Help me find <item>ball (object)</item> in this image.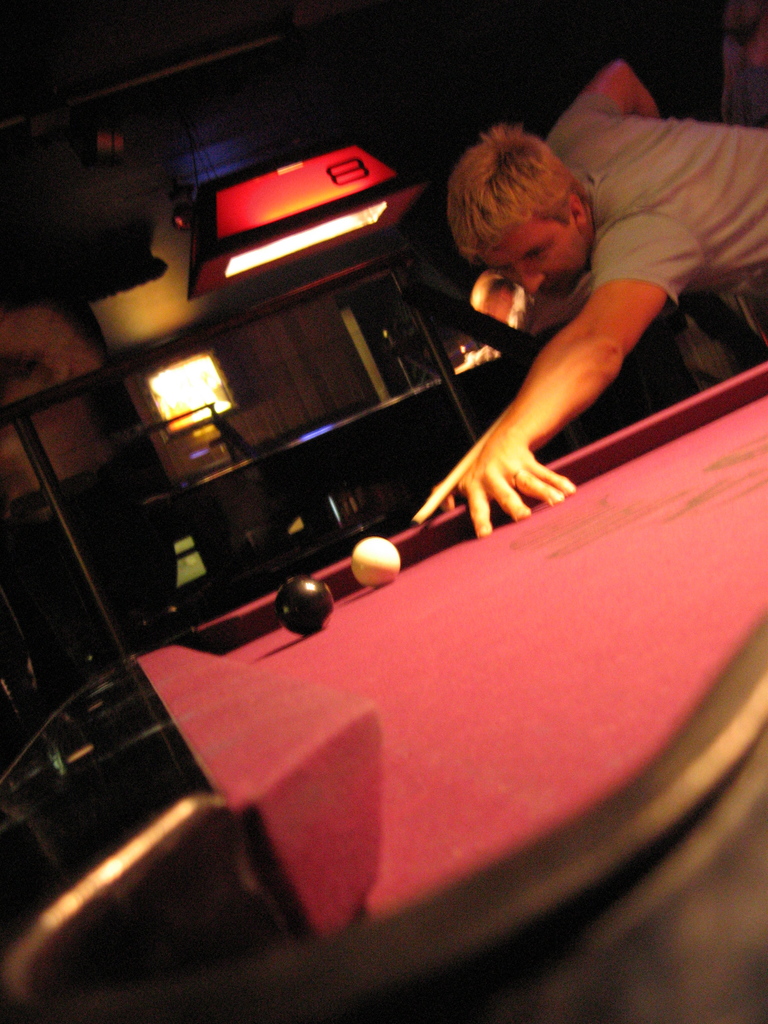
Found it: 277:577:335:638.
